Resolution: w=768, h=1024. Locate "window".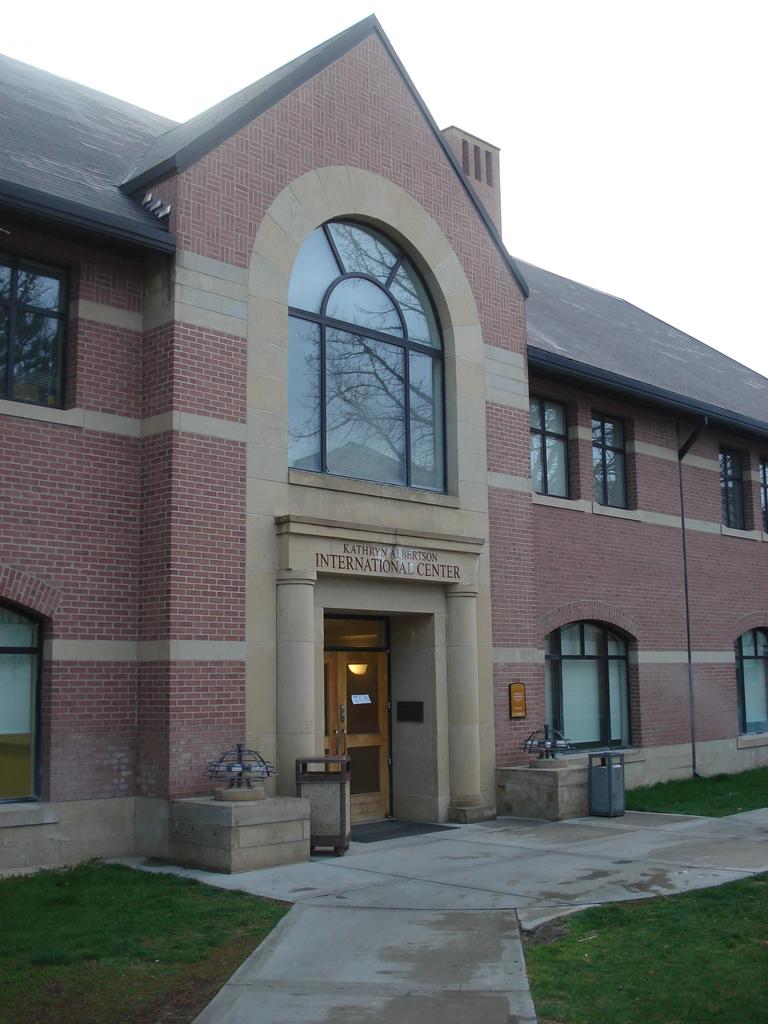
741,627,767,743.
